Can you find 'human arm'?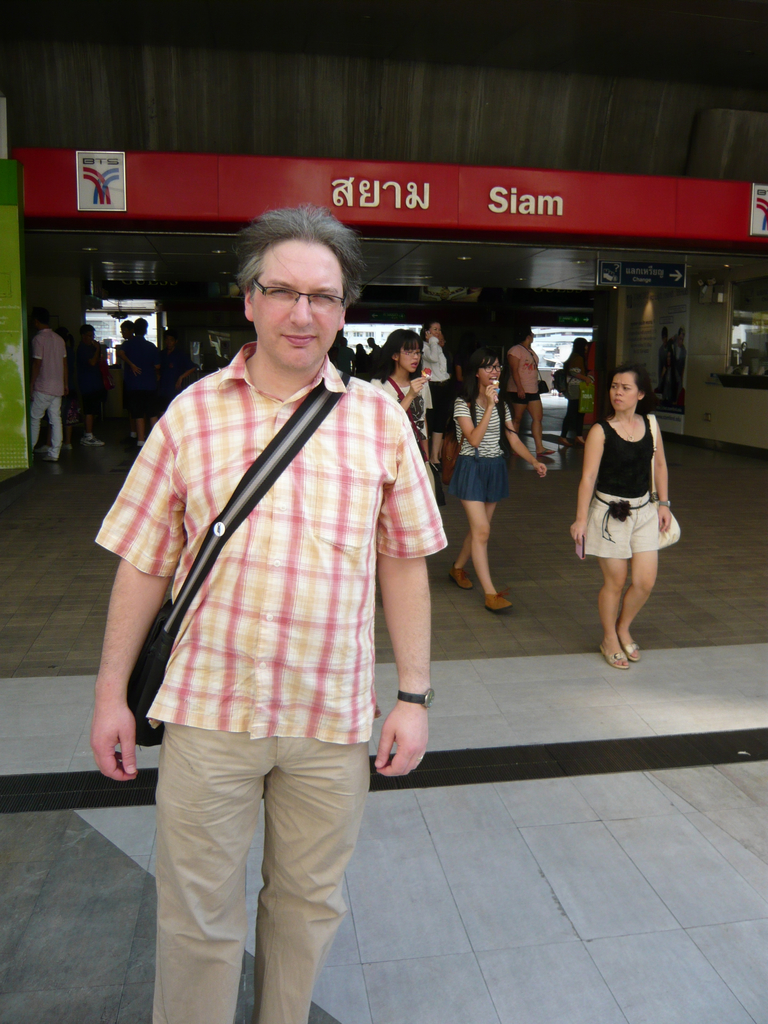
Yes, bounding box: (x1=80, y1=461, x2=170, y2=803).
